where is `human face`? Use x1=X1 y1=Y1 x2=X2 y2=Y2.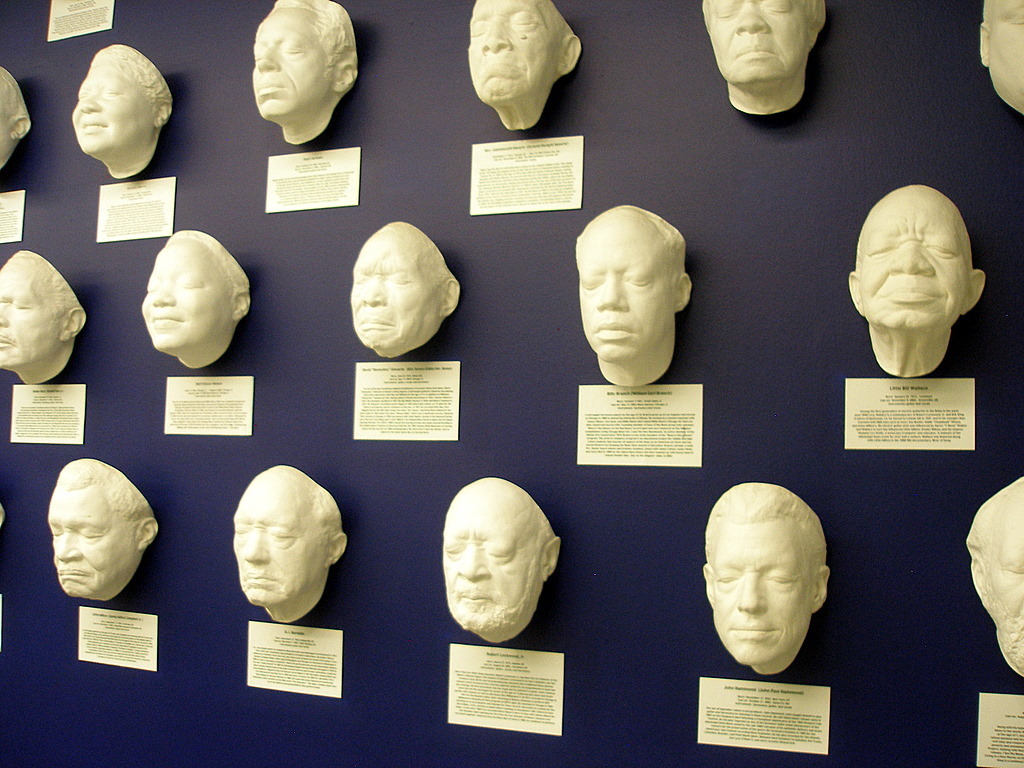
x1=440 y1=497 x2=534 y2=627.
